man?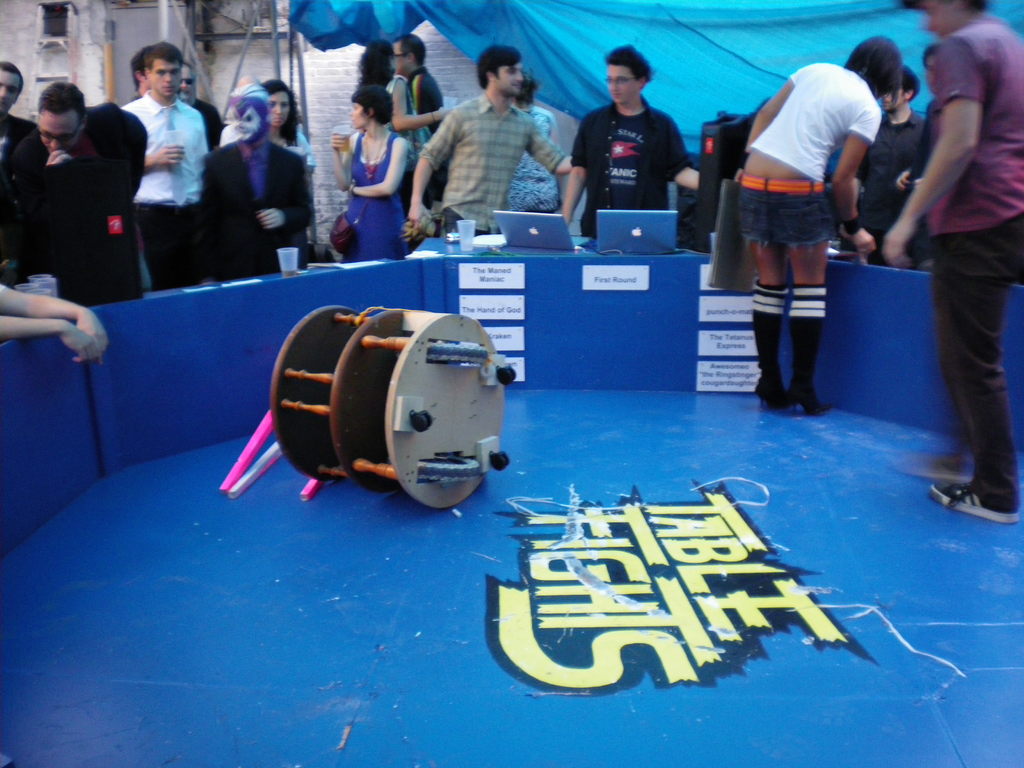
[left=397, top=36, right=442, bottom=132]
